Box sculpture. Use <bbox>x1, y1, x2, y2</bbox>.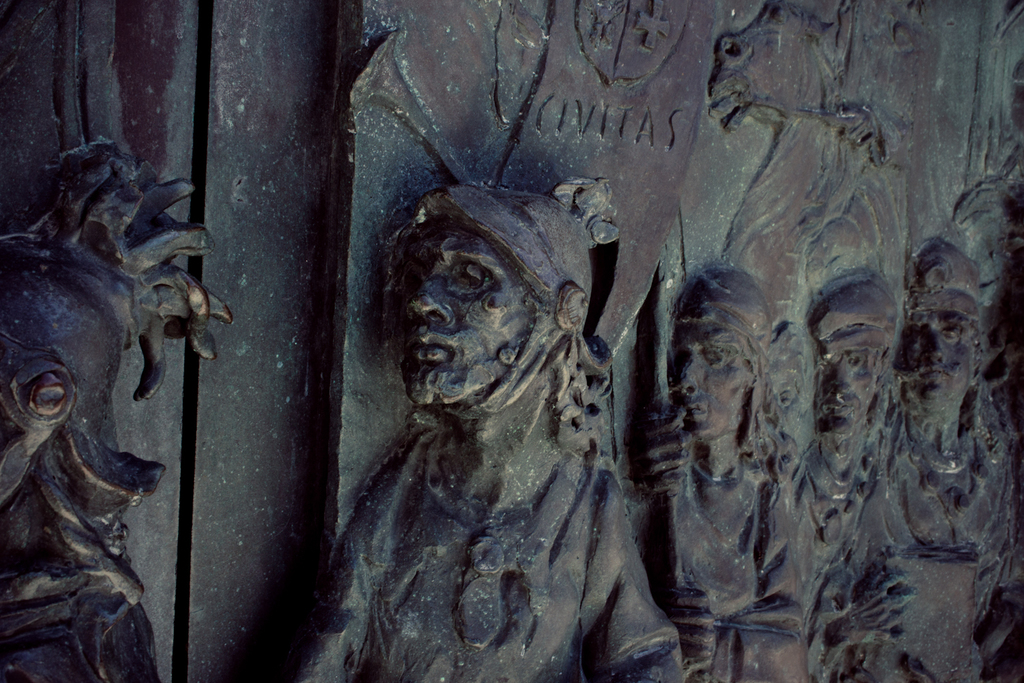
<bbox>774, 268, 900, 682</bbox>.
